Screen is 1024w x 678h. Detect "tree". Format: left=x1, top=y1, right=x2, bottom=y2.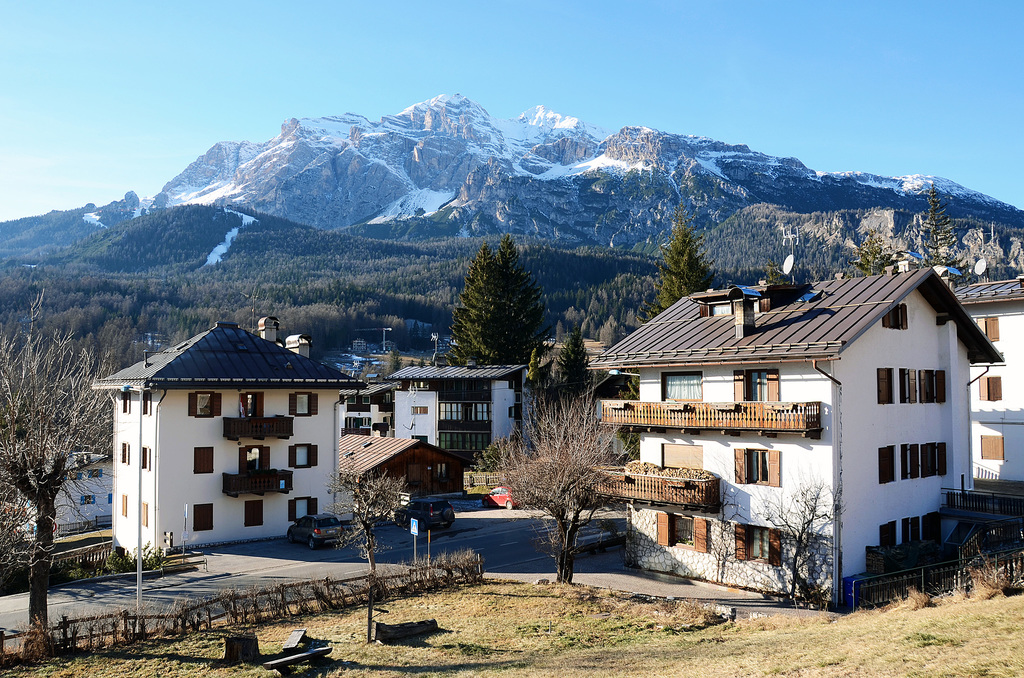
left=650, top=220, right=719, bottom=312.
